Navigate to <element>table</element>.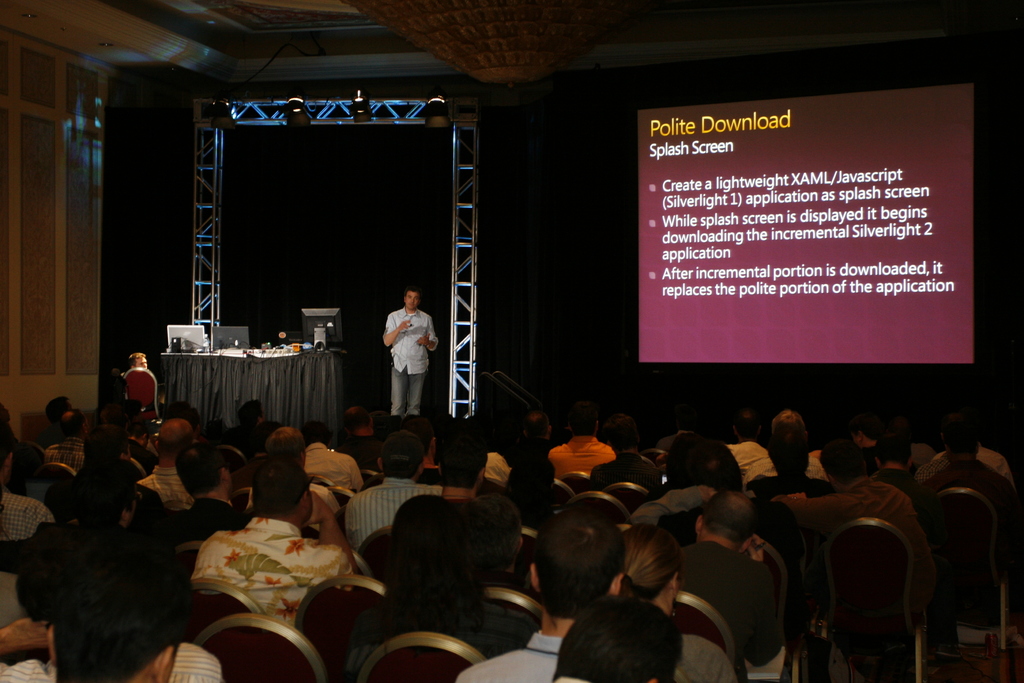
Navigation target: crop(134, 336, 356, 431).
